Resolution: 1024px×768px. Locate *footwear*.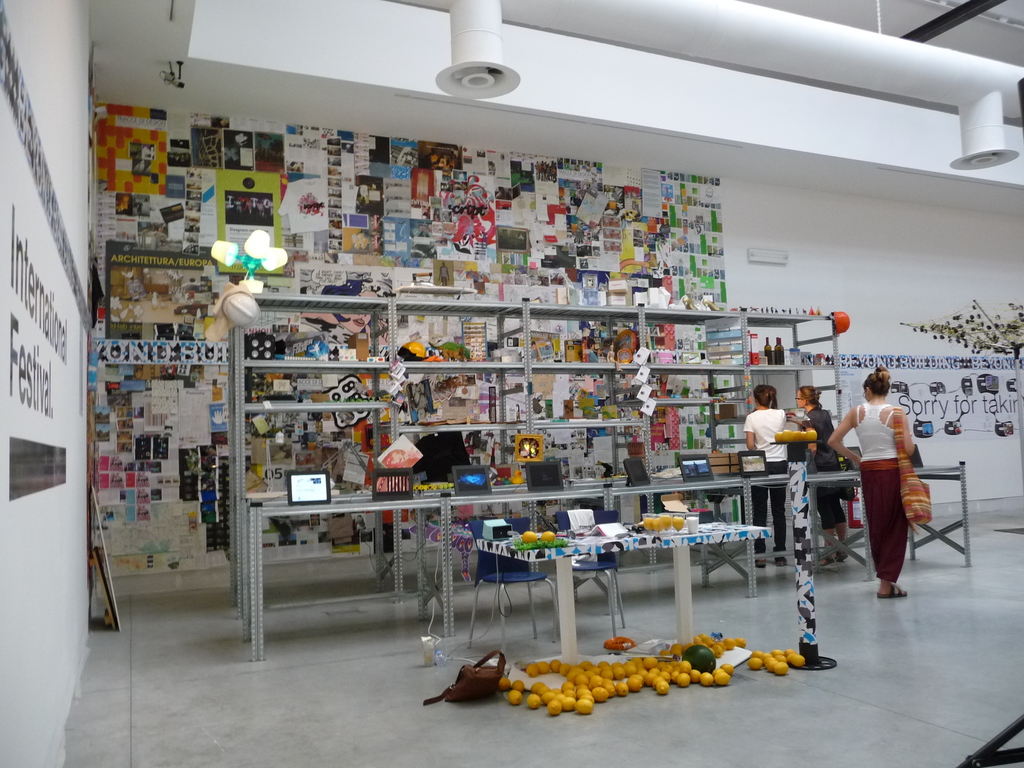
[872,576,916,602].
